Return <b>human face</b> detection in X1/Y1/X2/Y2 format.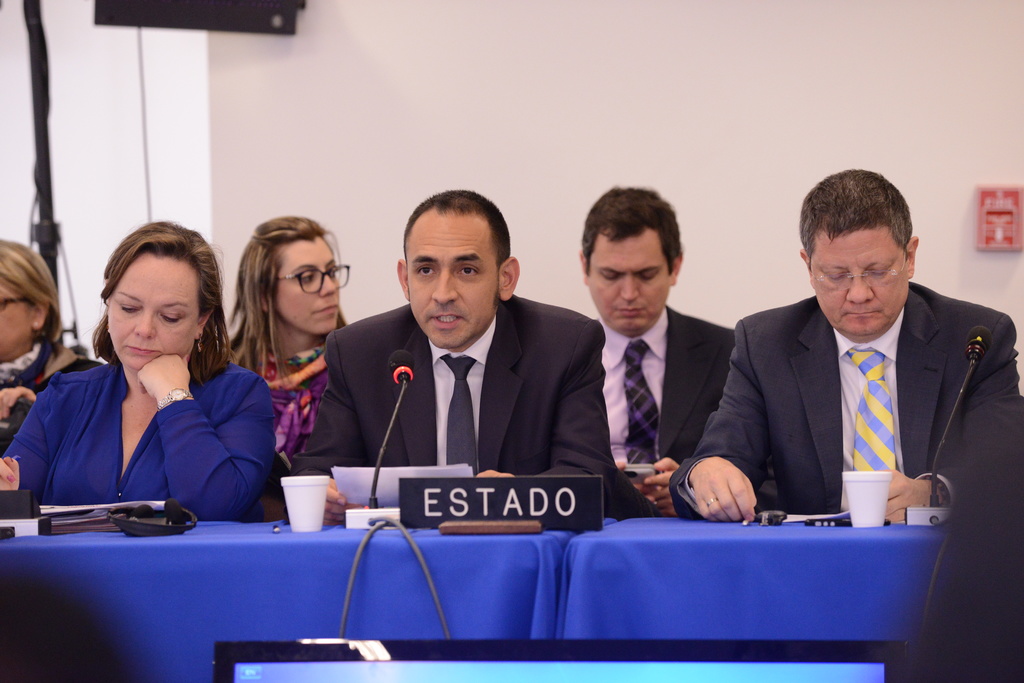
0/286/33/364.
